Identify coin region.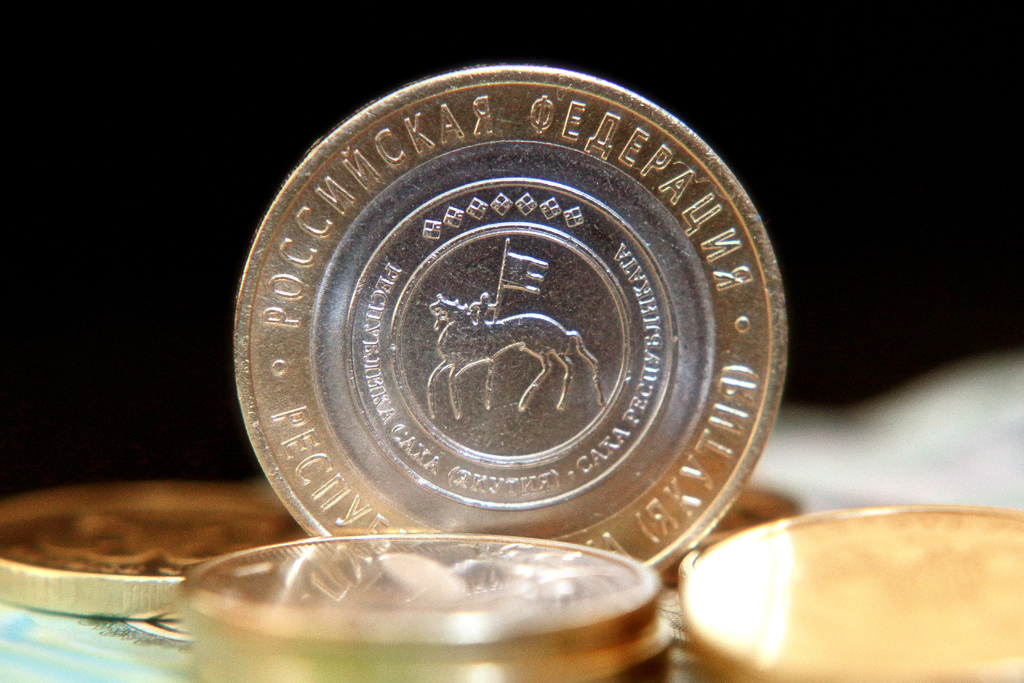
Region: {"x1": 234, "y1": 74, "x2": 788, "y2": 568}.
